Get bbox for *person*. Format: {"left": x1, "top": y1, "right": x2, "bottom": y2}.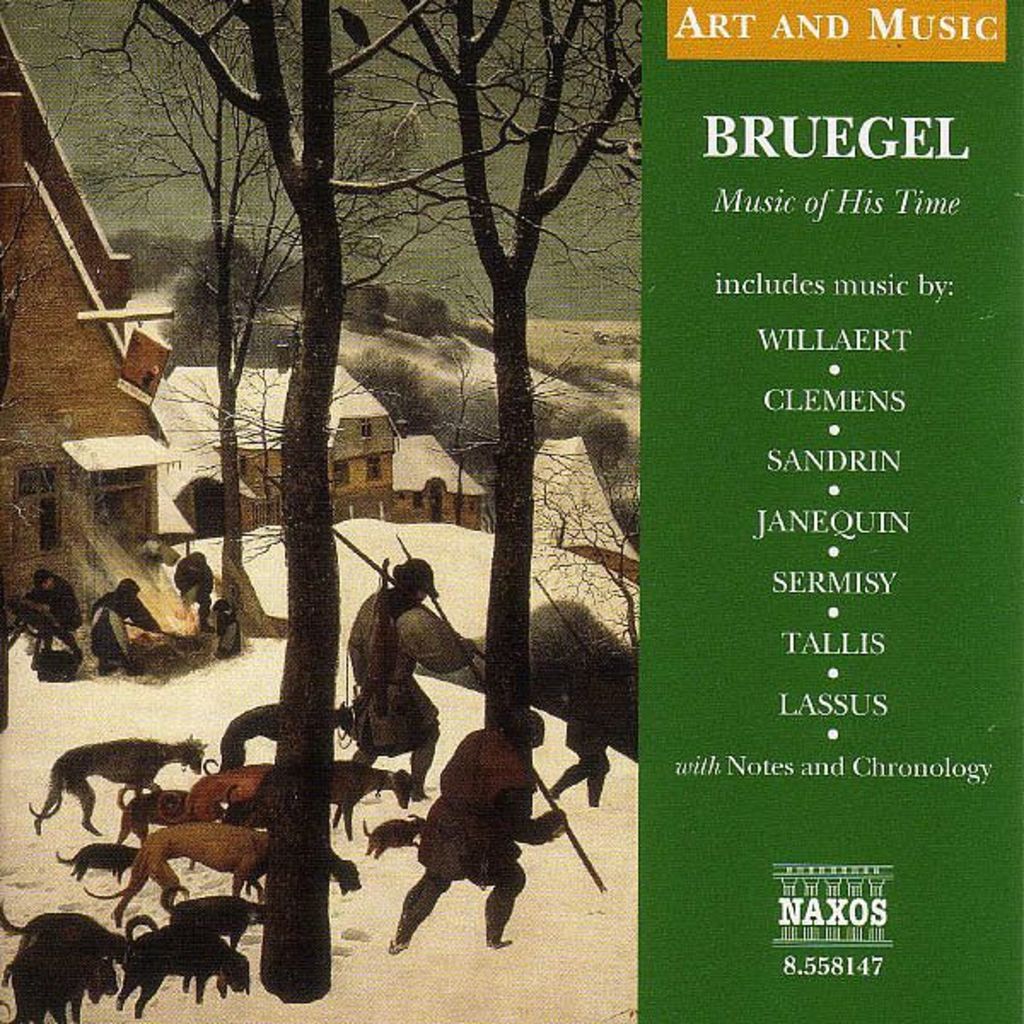
{"left": 174, "top": 548, "right": 213, "bottom": 631}.
